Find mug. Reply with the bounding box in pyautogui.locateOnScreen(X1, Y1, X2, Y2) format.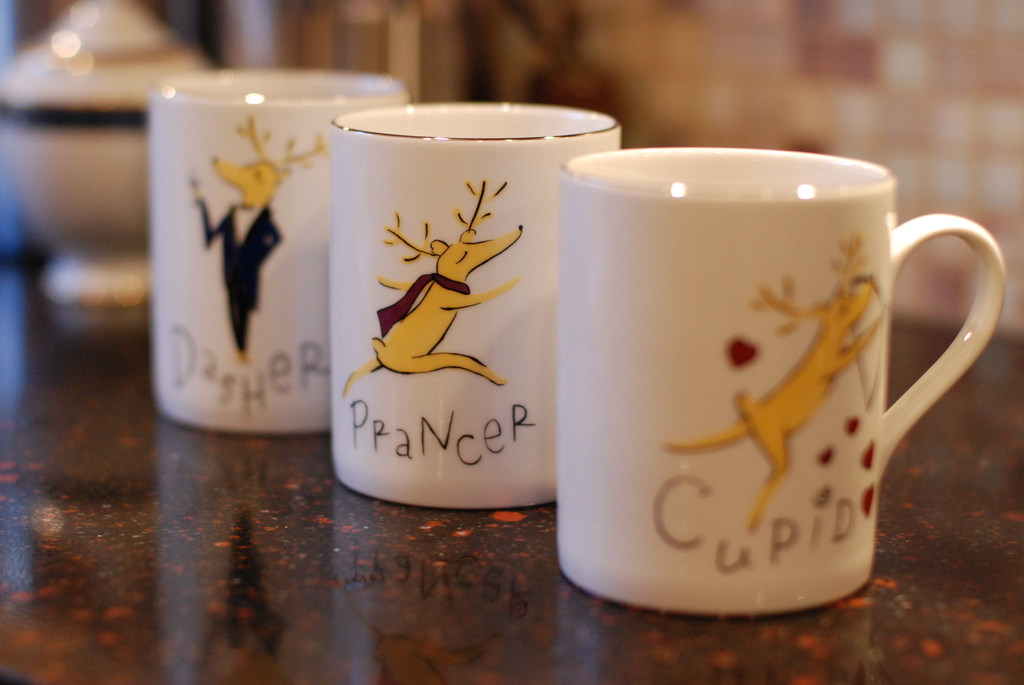
pyautogui.locateOnScreen(554, 146, 1007, 618).
